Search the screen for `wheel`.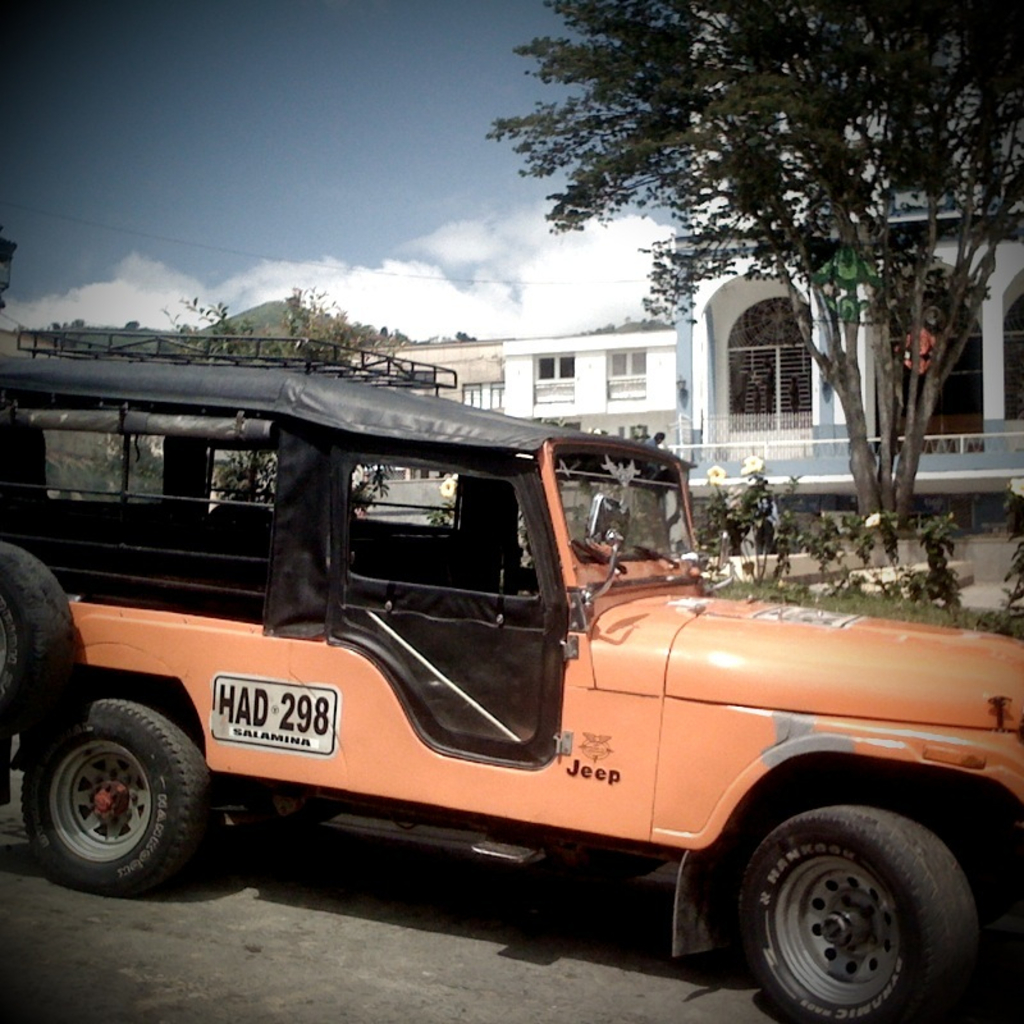
Found at <bbox>744, 796, 972, 1023</bbox>.
